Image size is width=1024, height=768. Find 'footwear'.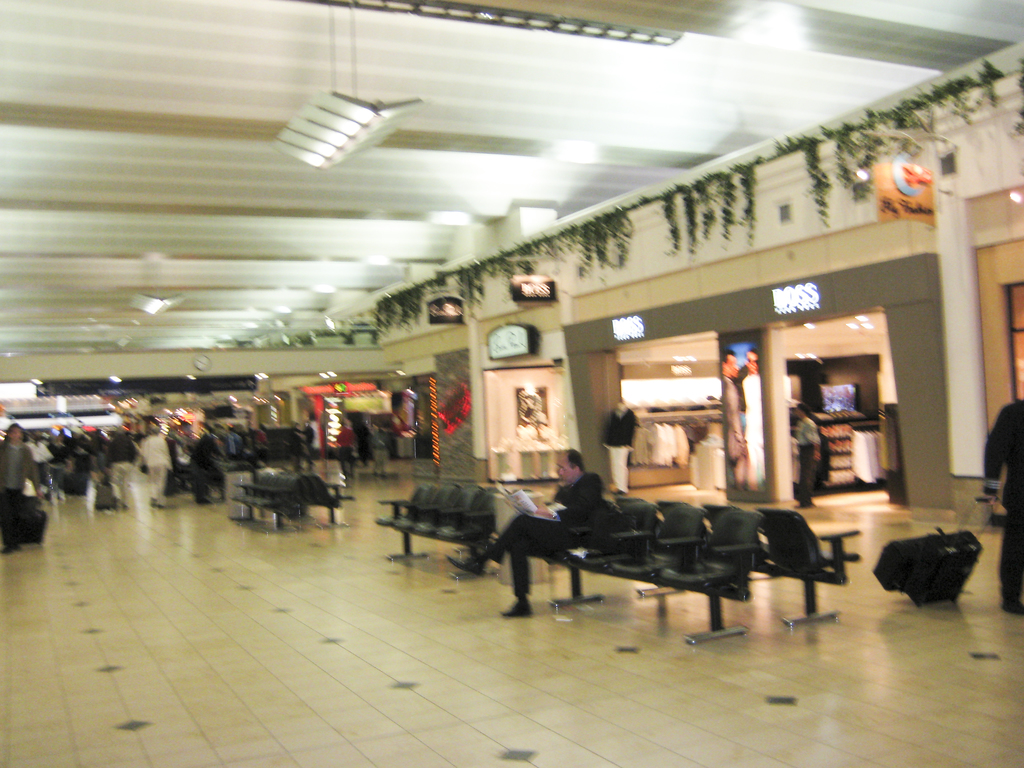
446 550 488 575.
